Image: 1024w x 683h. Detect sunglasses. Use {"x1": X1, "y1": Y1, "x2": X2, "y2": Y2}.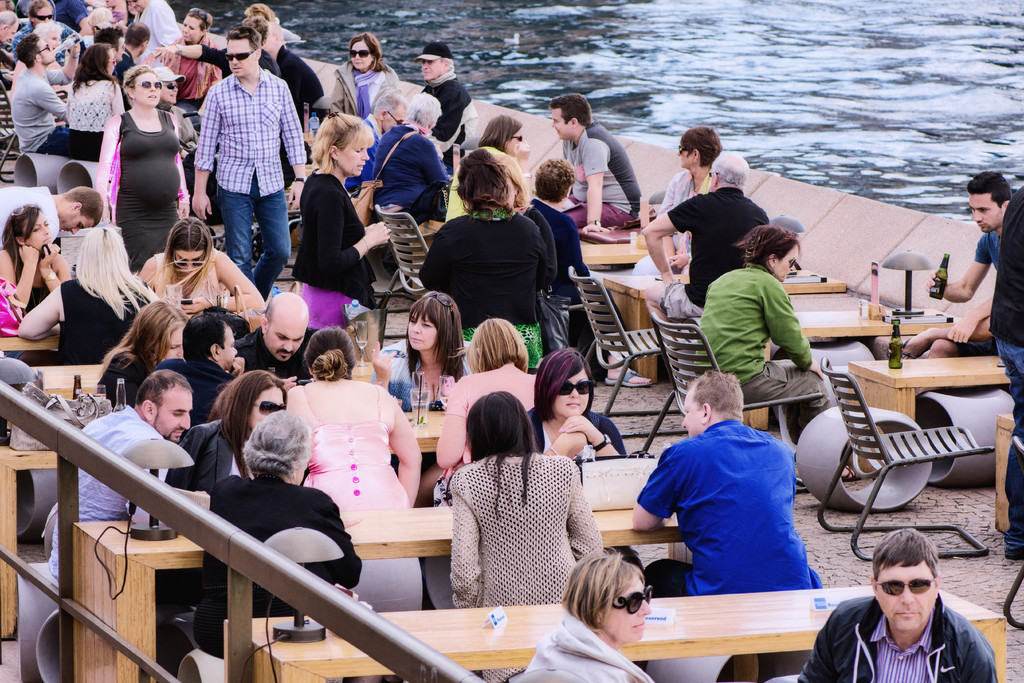
{"x1": 771, "y1": 252, "x2": 797, "y2": 273}.
